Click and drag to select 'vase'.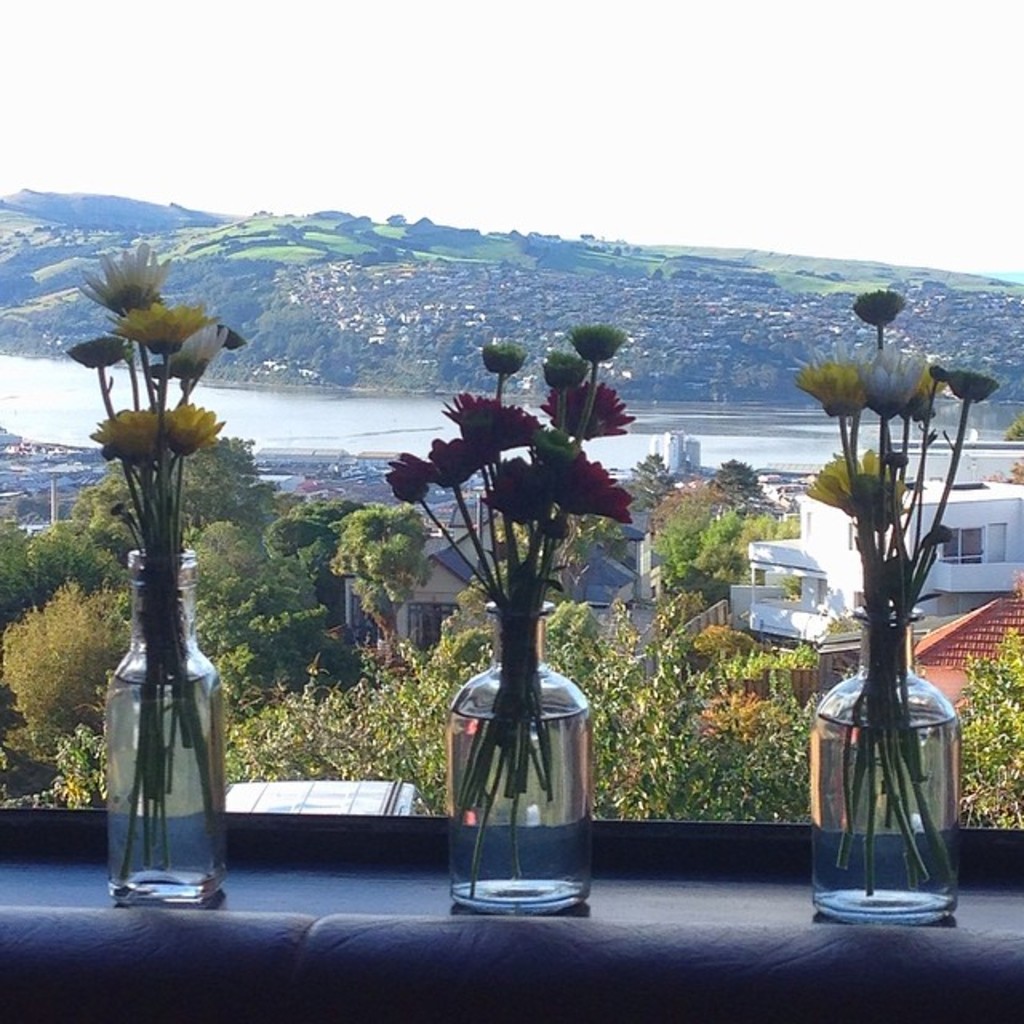
Selection: <bbox>442, 598, 594, 917</bbox>.
